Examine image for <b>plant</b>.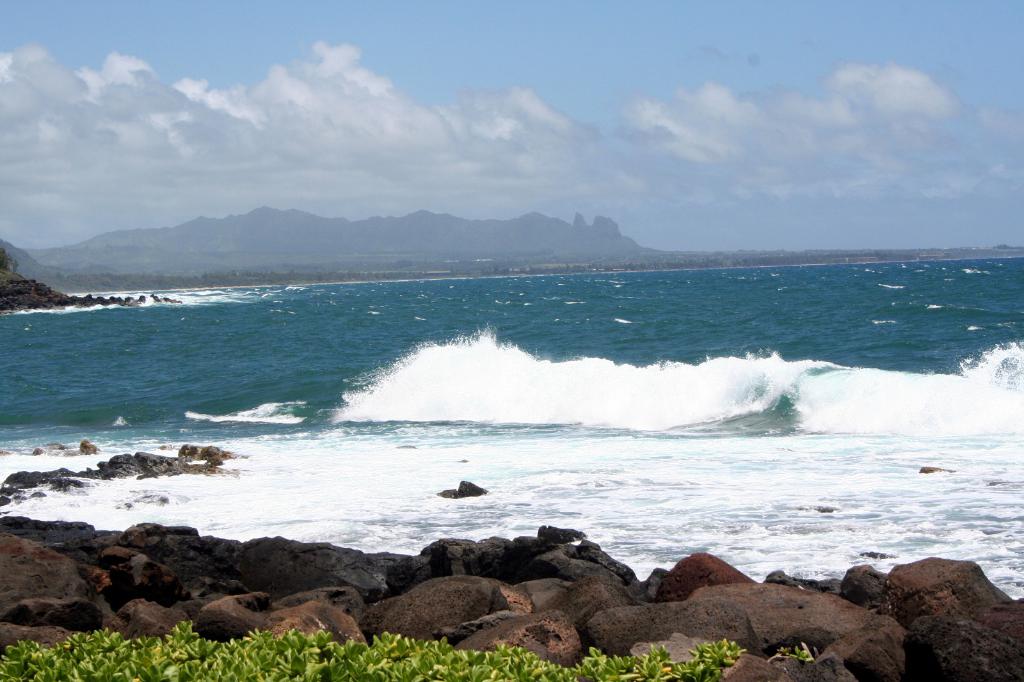
Examination result: [left=776, top=641, right=814, bottom=665].
